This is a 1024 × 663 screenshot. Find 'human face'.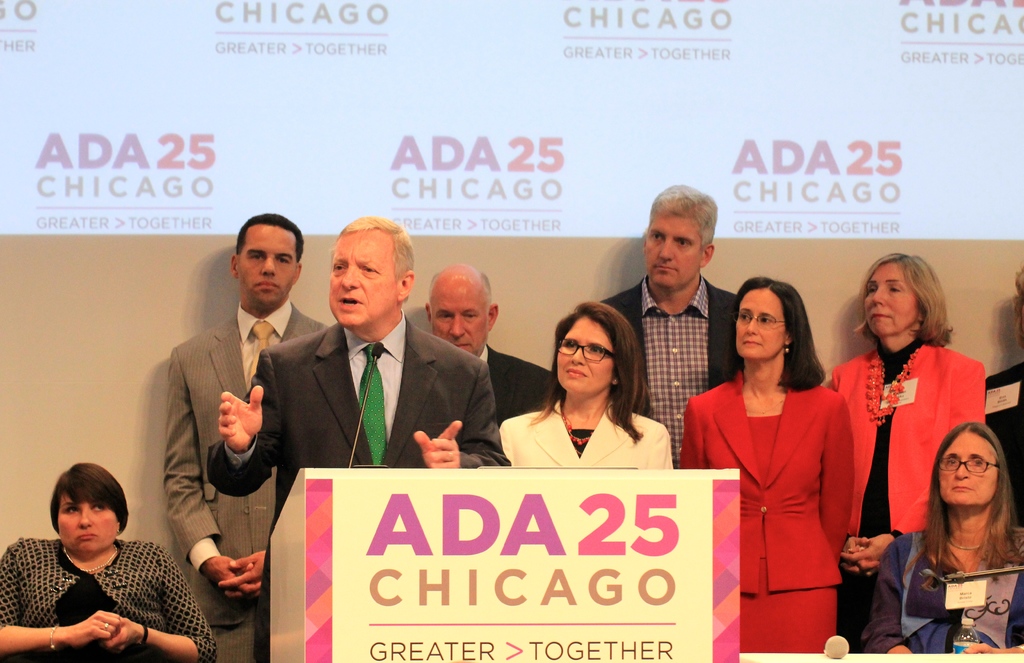
Bounding box: x1=939, y1=429, x2=999, y2=503.
